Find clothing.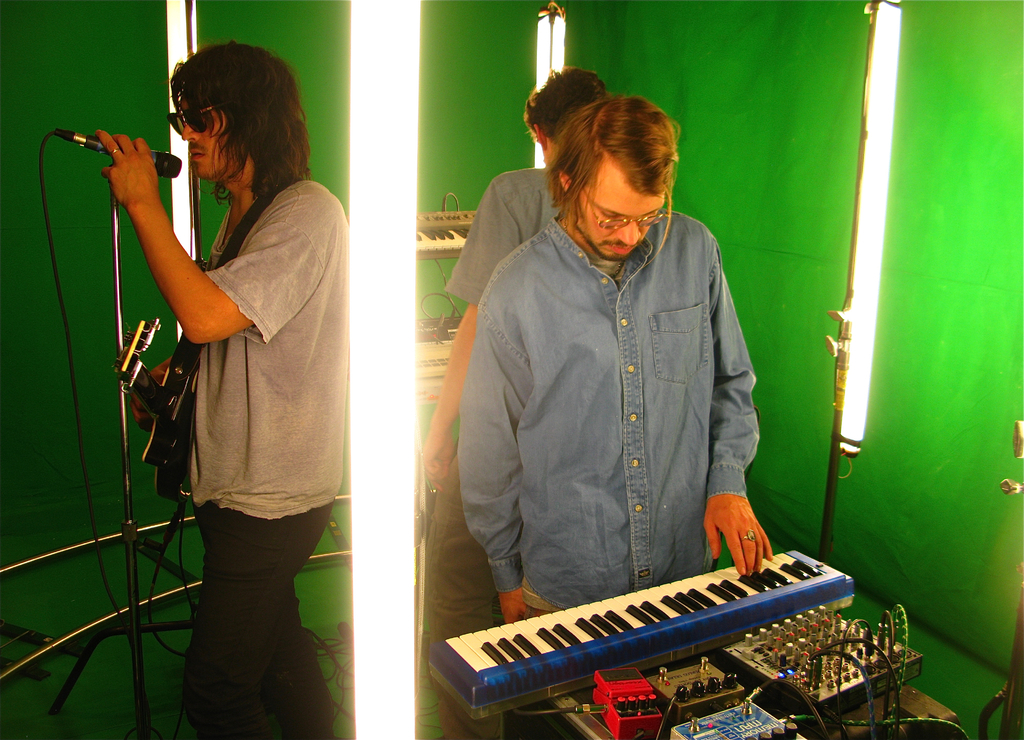
[459, 213, 756, 620].
